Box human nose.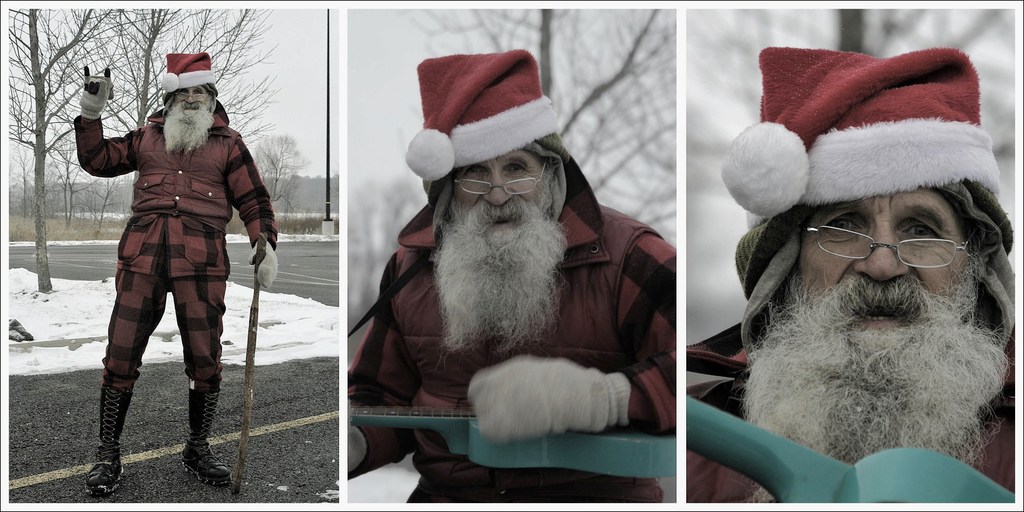
(left=854, top=220, right=908, bottom=285).
